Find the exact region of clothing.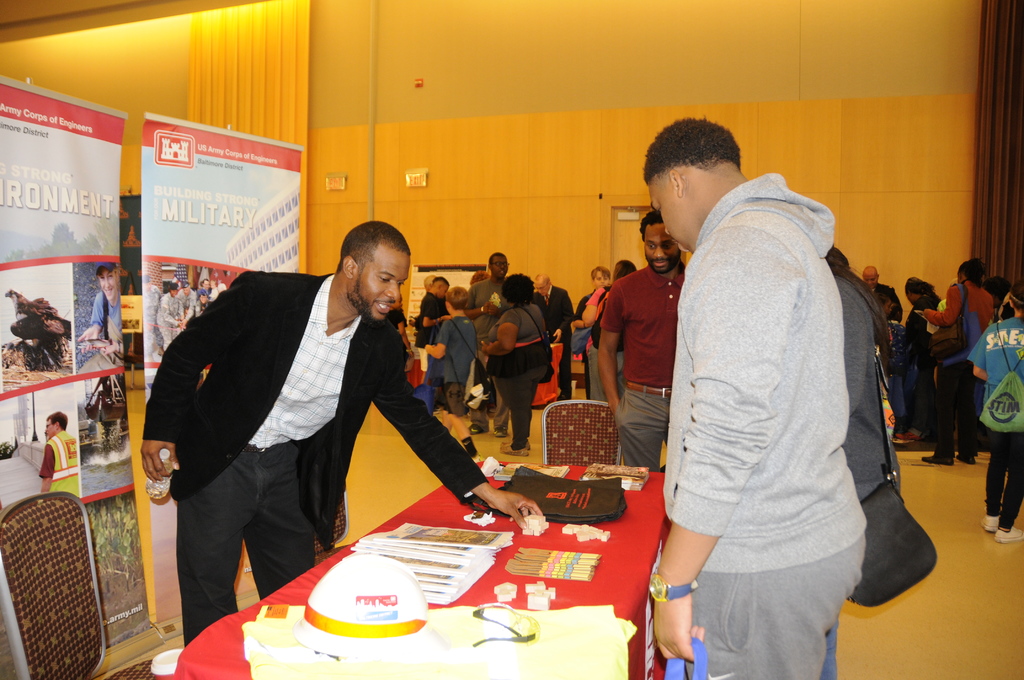
Exact region: 596, 259, 688, 473.
